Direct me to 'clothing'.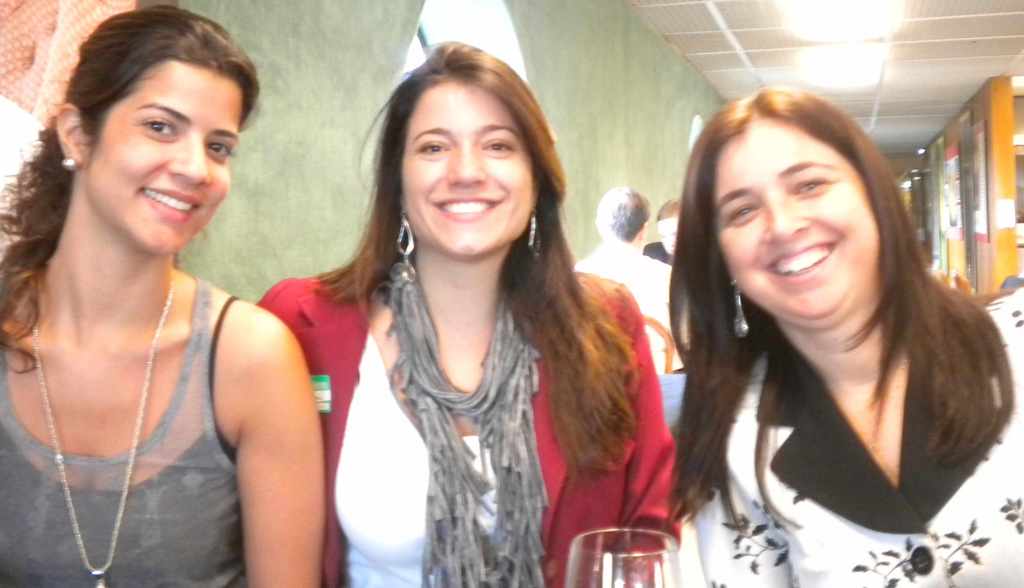
Direction: 568,235,696,372.
